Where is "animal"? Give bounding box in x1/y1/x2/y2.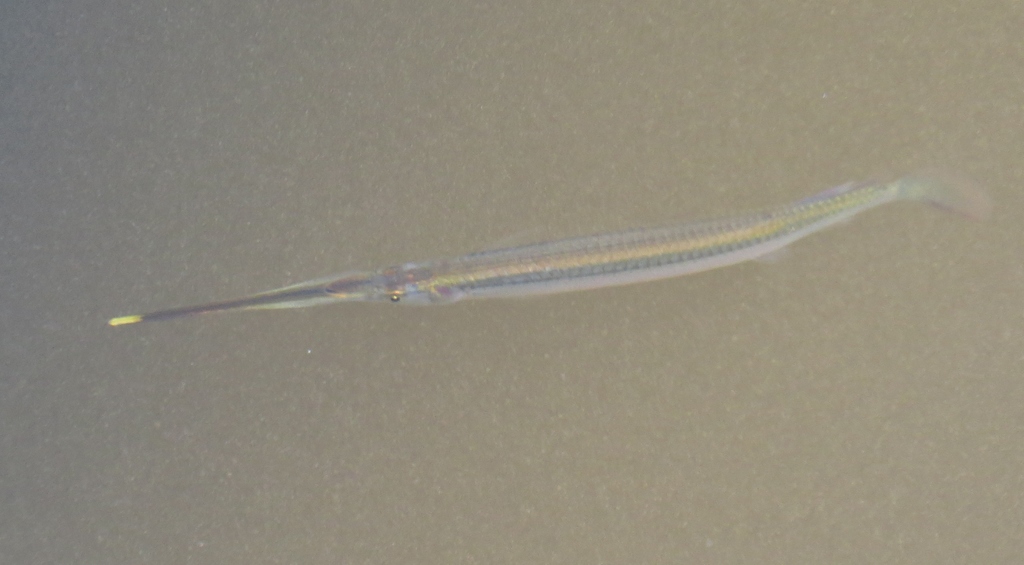
99/163/977/330.
